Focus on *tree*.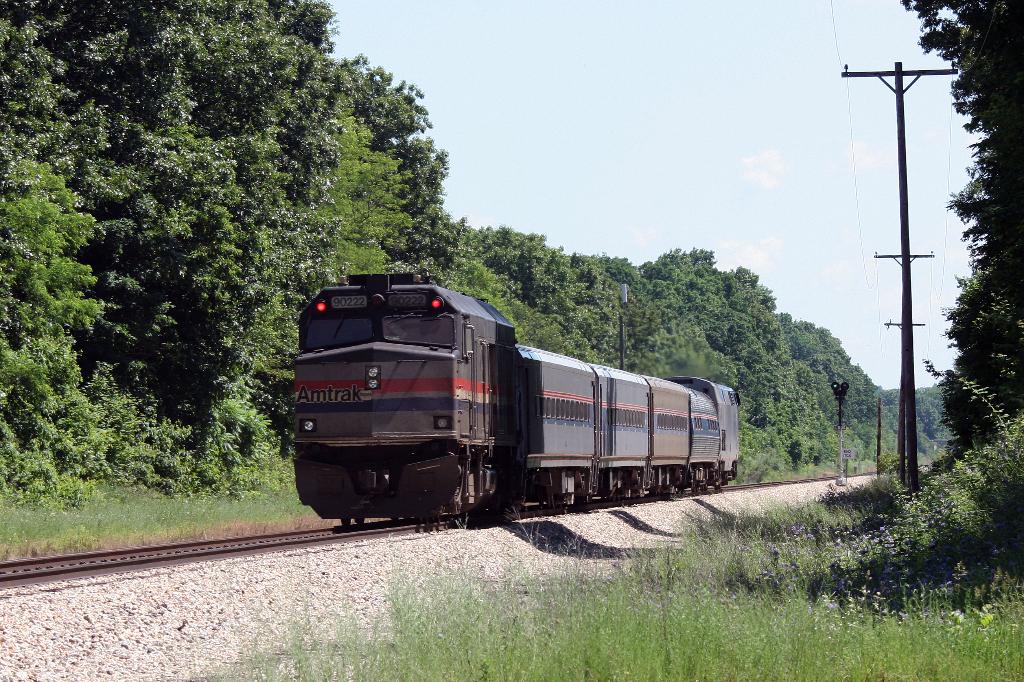
Focused at left=0, top=0, right=900, bottom=494.
